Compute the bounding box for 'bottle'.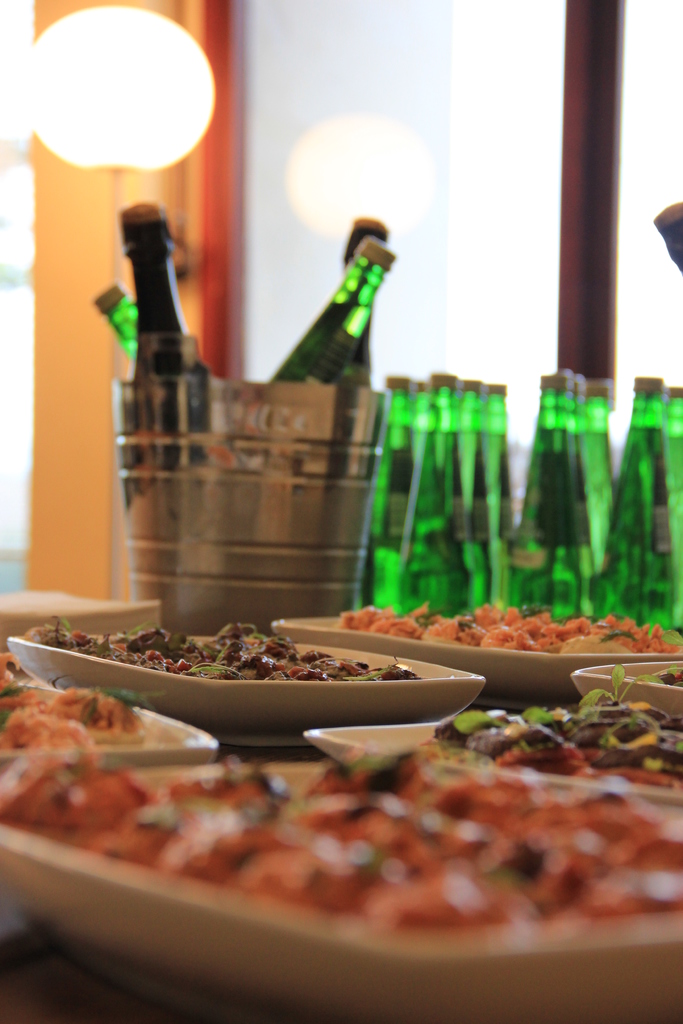
{"left": 122, "top": 200, "right": 209, "bottom": 514}.
